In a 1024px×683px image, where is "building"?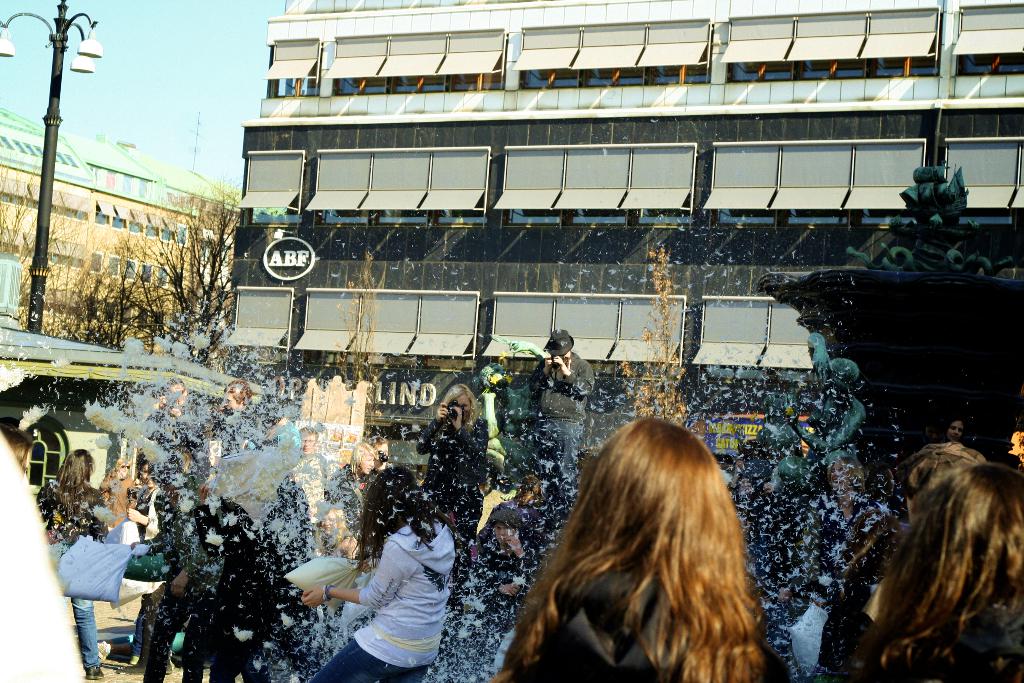
228,0,1023,355.
